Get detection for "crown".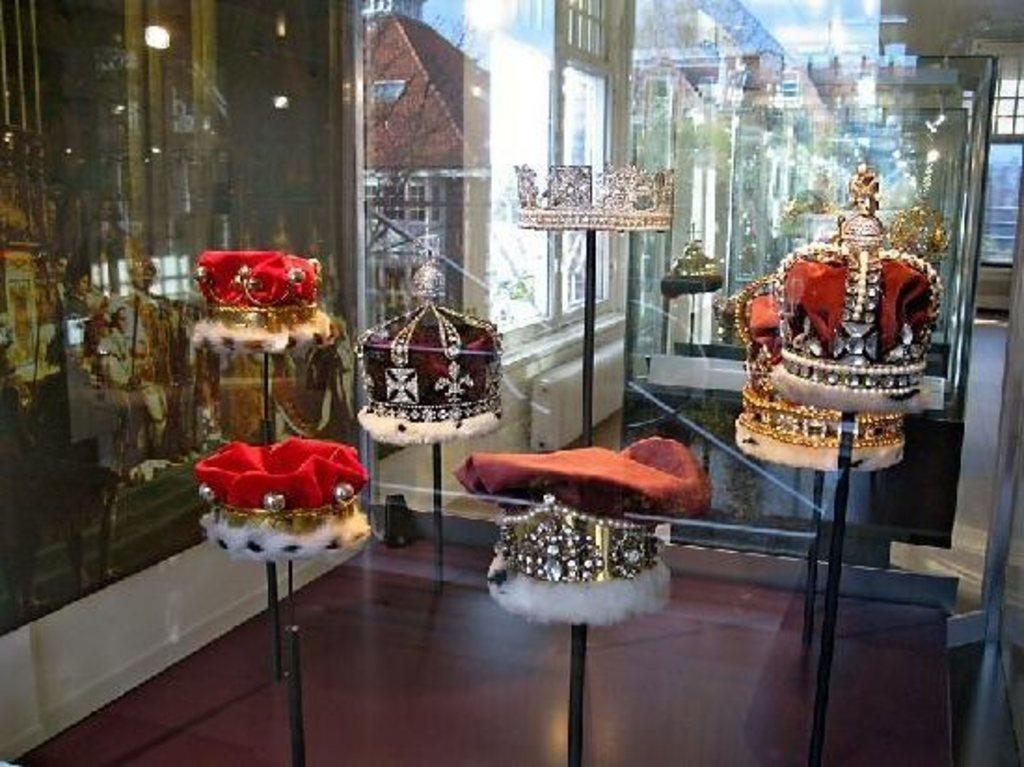
Detection: {"x1": 771, "y1": 166, "x2": 951, "y2": 415}.
